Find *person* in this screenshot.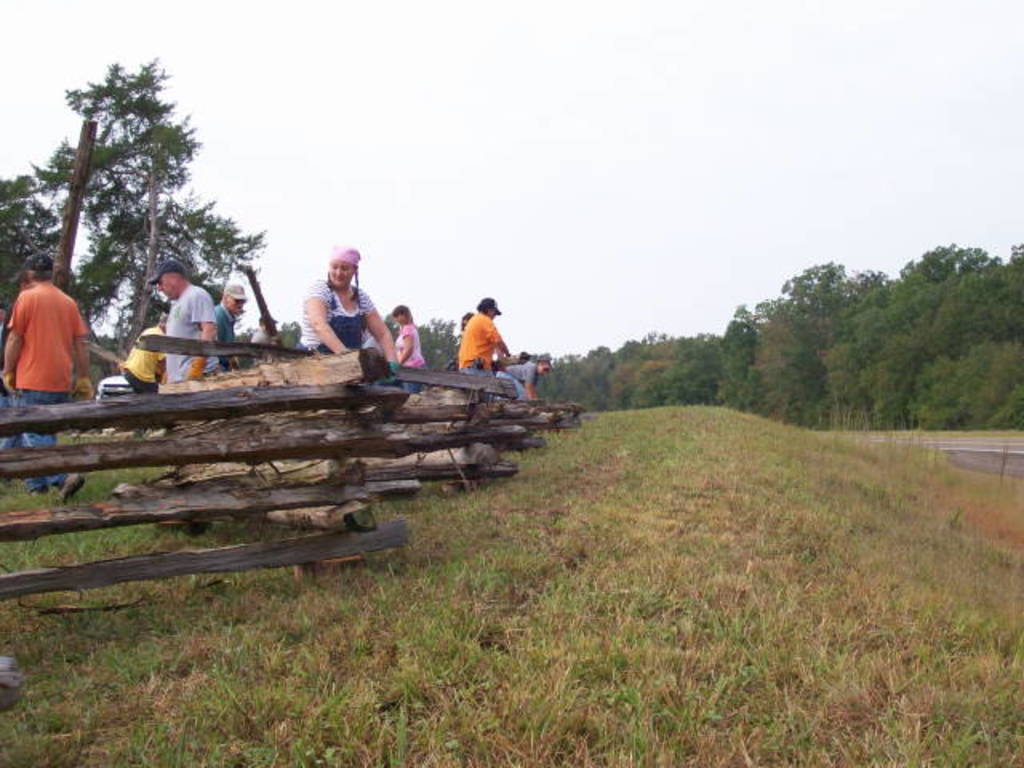
The bounding box for *person* is [x1=149, y1=261, x2=222, y2=387].
